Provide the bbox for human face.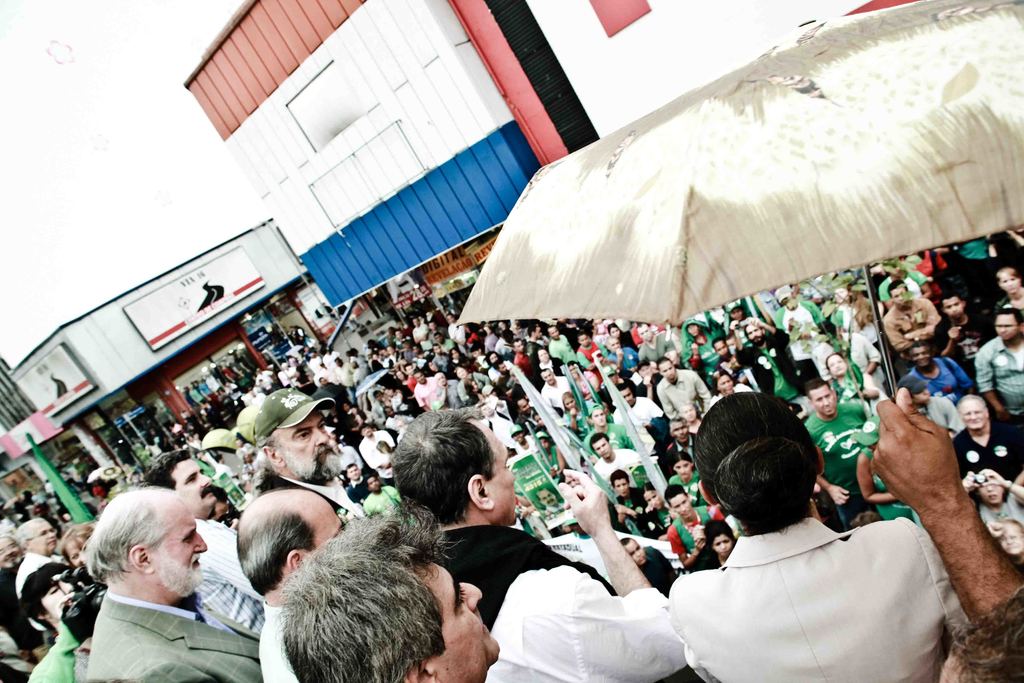
{"left": 979, "top": 477, "right": 1005, "bottom": 506}.
